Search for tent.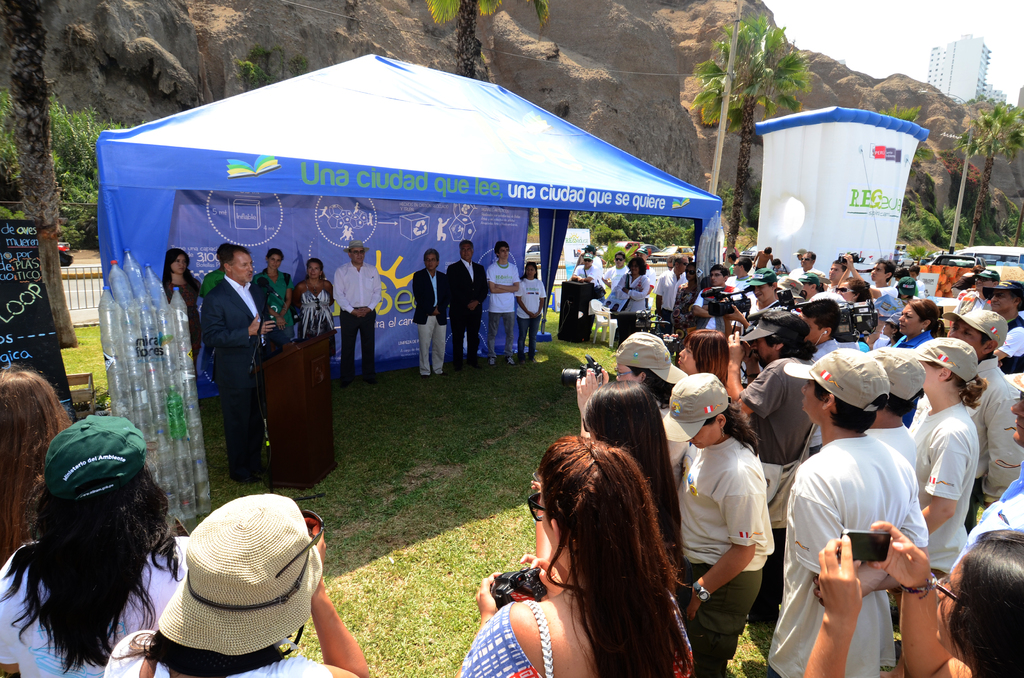
Found at [72, 45, 713, 437].
